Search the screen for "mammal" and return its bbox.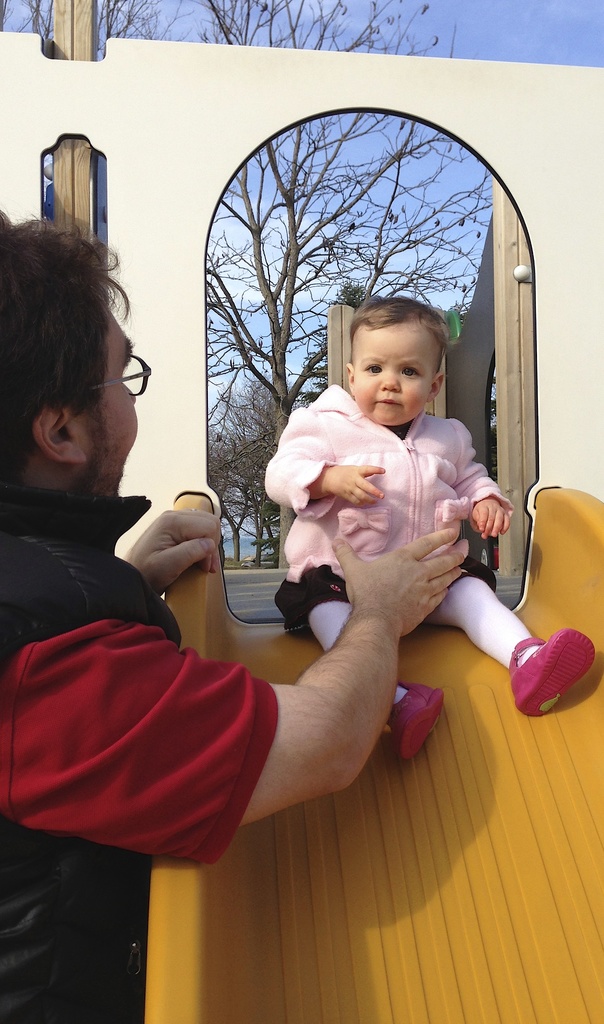
Found: (x1=259, y1=292, x2=597, y2=766).
